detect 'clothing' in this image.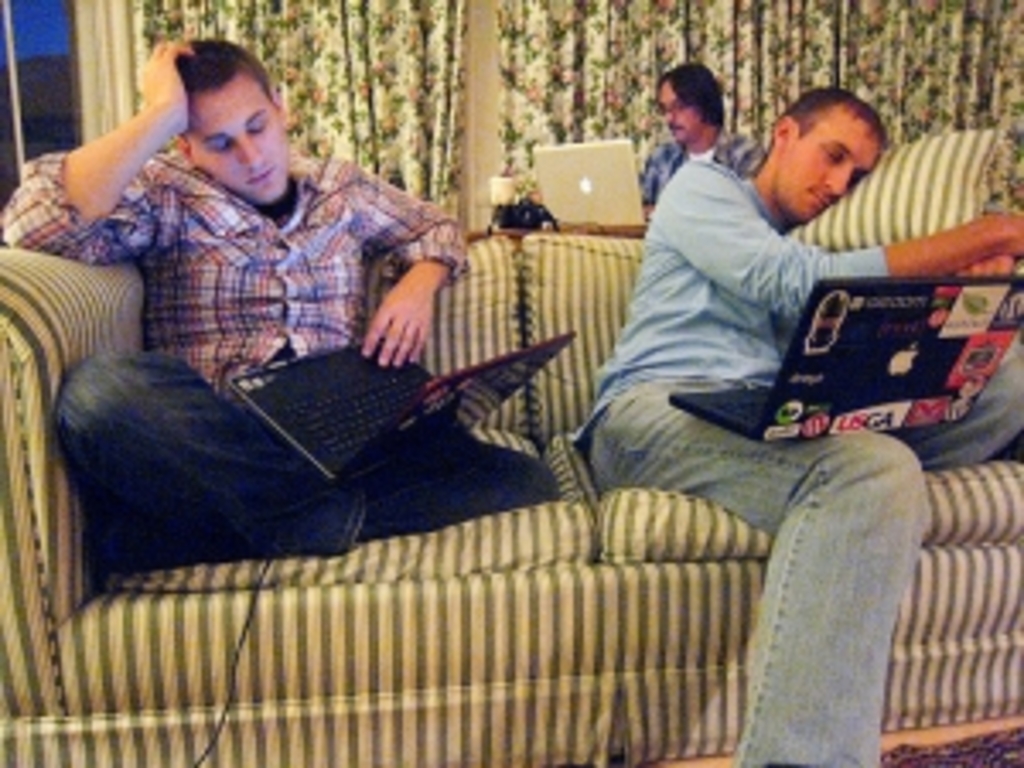
Detection: 567:154:1021:765.
